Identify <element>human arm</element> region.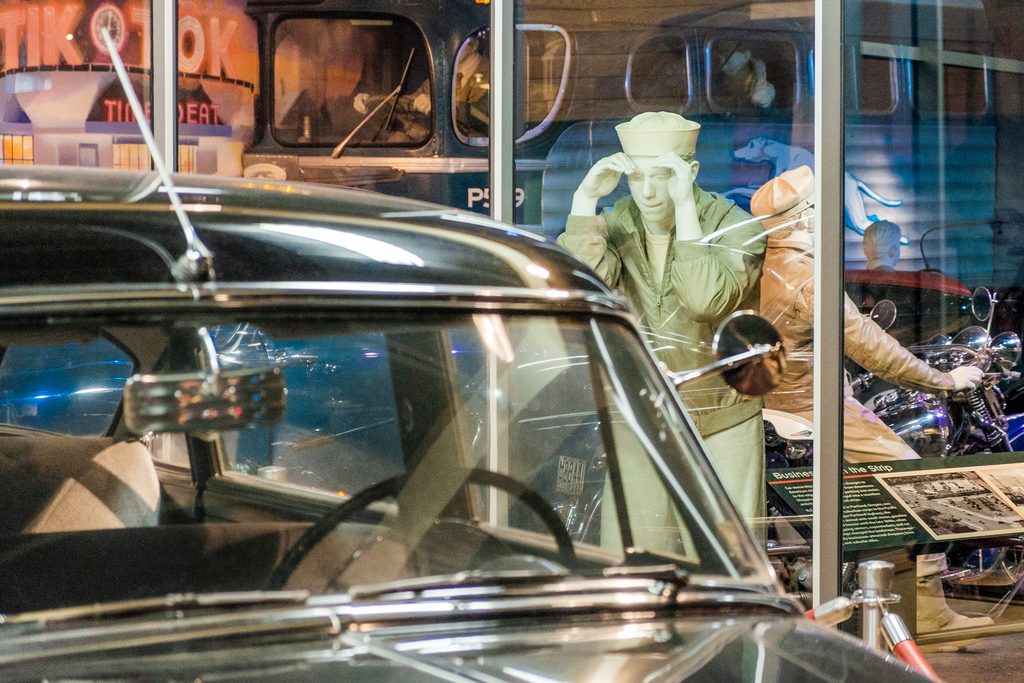
Region: <bbox>834, 290, 1013, 425</bbox>.
